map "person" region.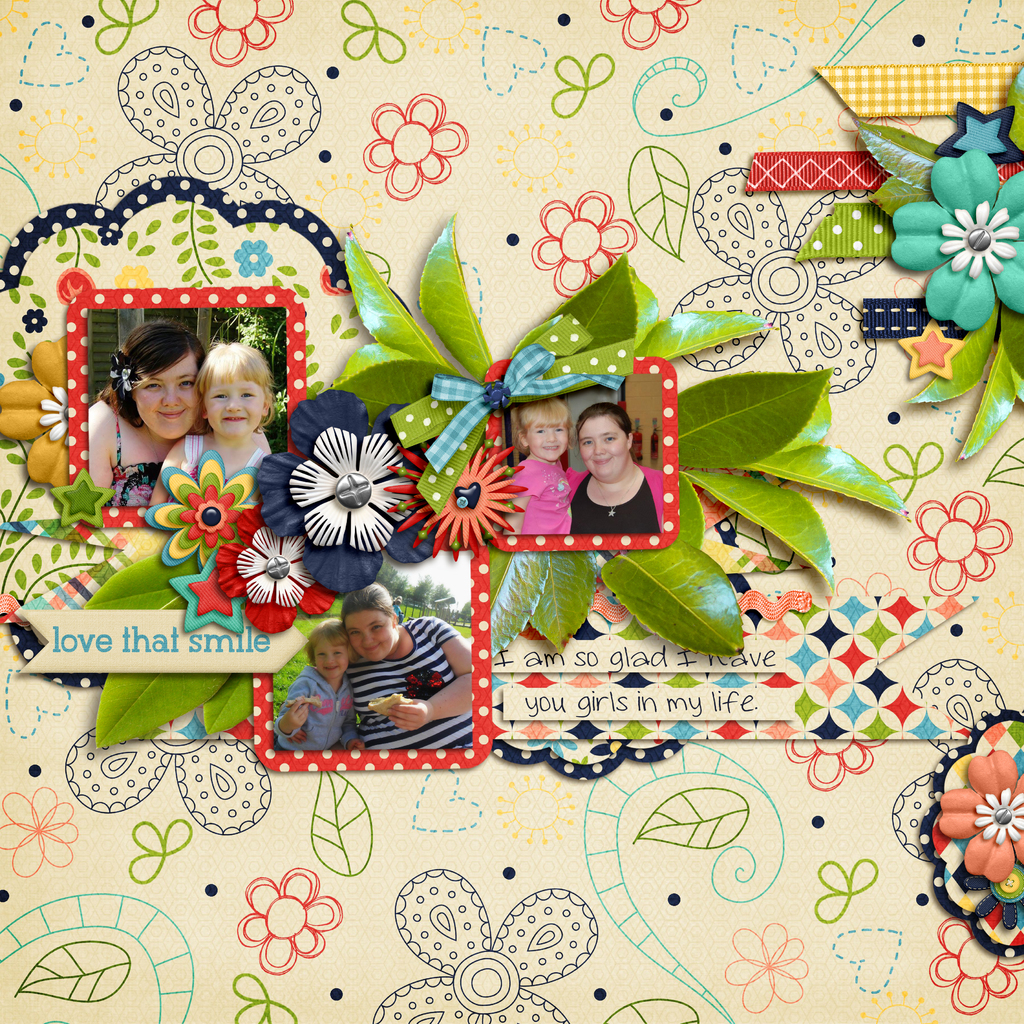
Mapped to box=[148, 338, 276, 508].
